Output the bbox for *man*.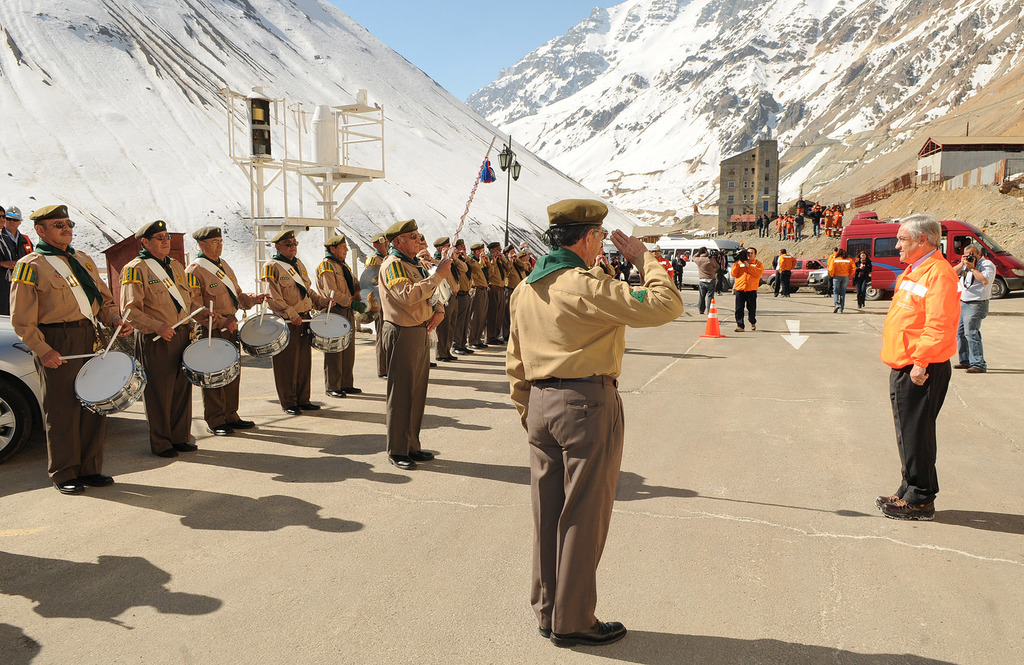
x1=604 y1=253 x2=618 y2=278.
